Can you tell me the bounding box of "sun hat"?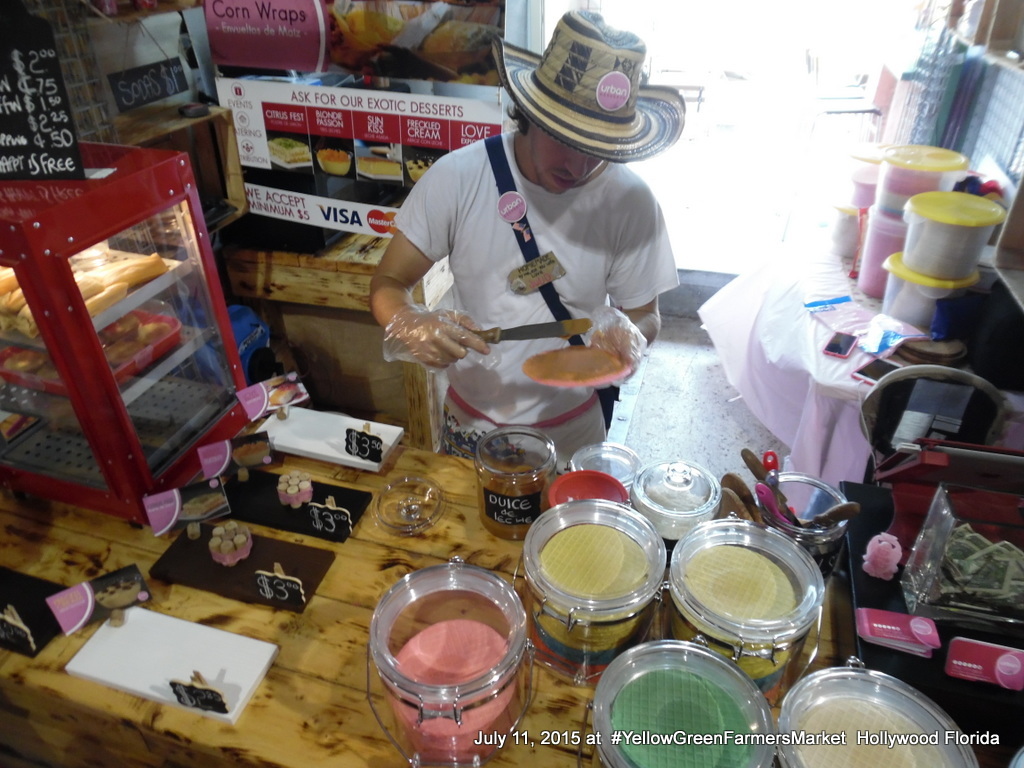
BBox(494, 0, 688, 163).
